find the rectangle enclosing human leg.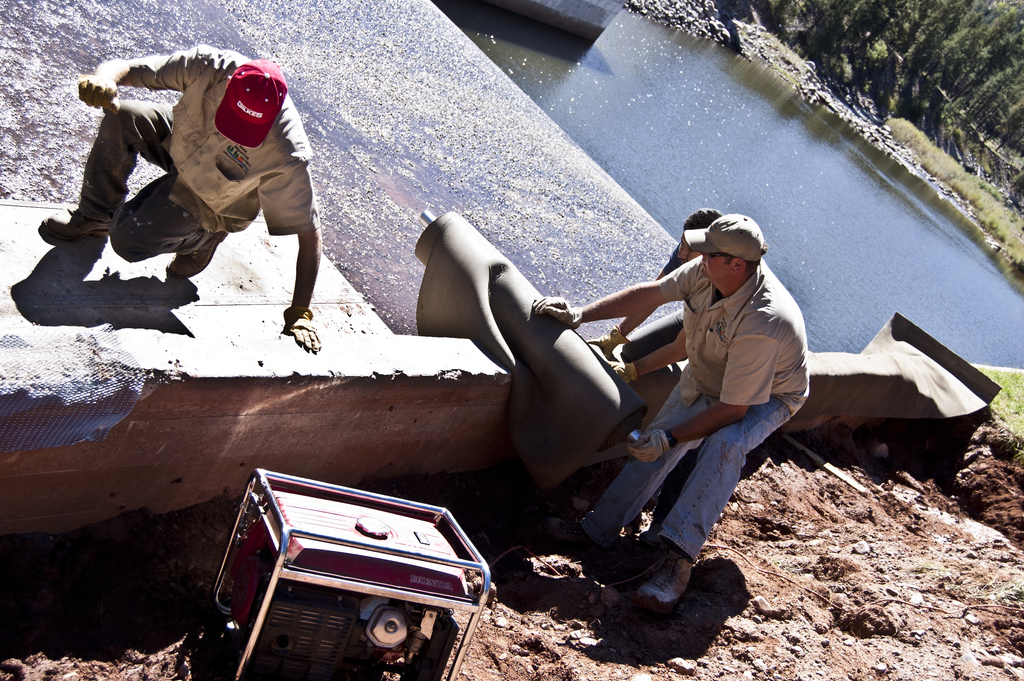
bbox=(44, 97, 166, 240).
